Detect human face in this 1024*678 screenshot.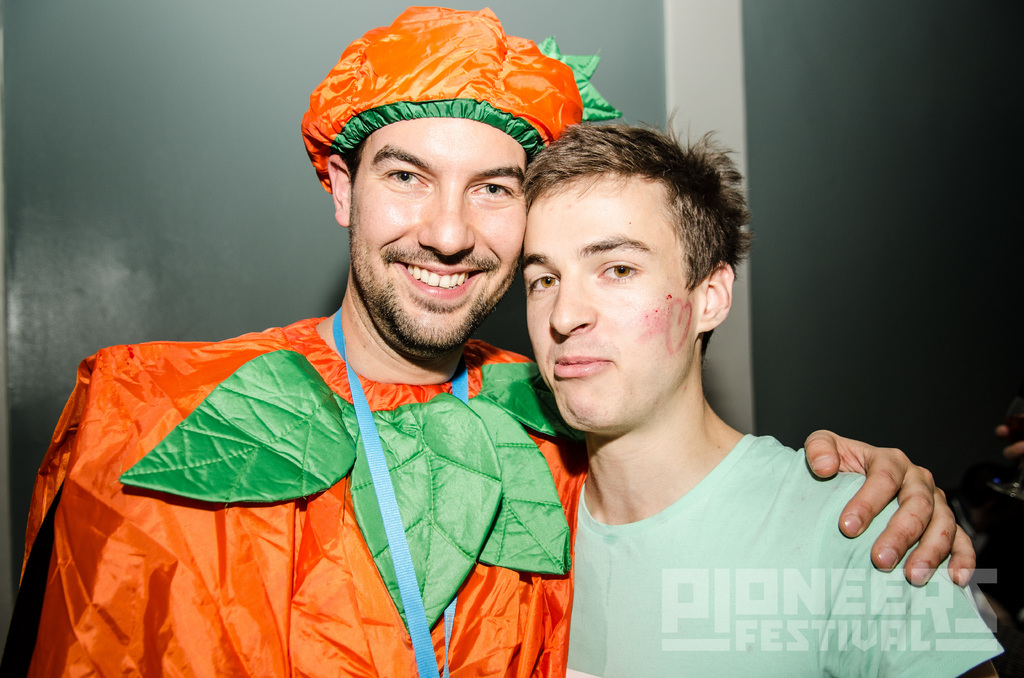
Detection: box(521, 170, 694, 437).
